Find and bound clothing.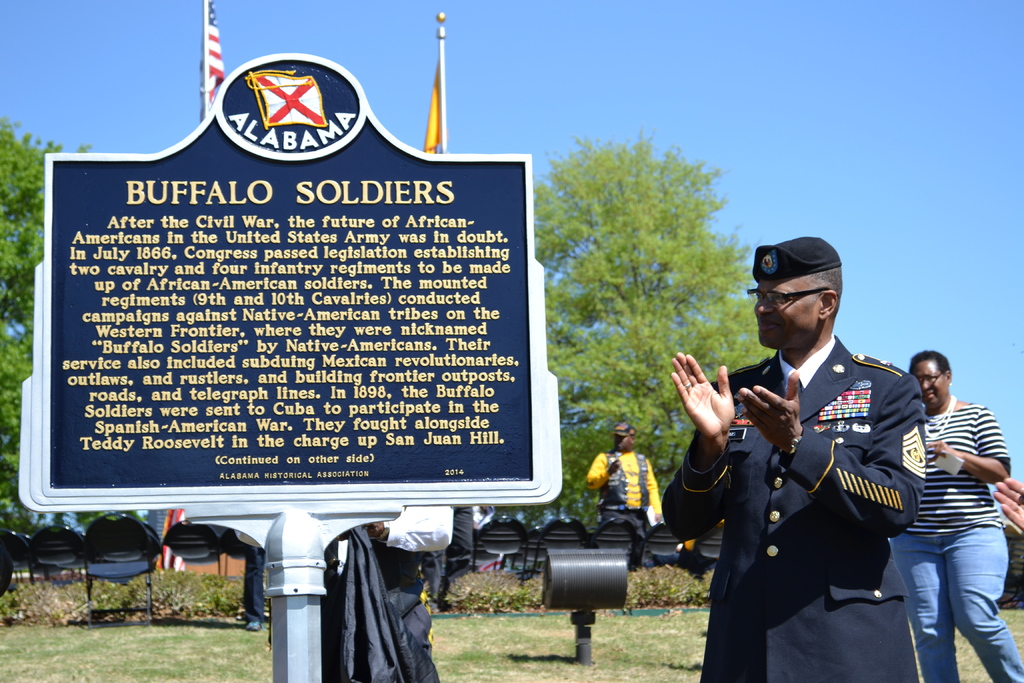
Bound: [318,505,452,682].
